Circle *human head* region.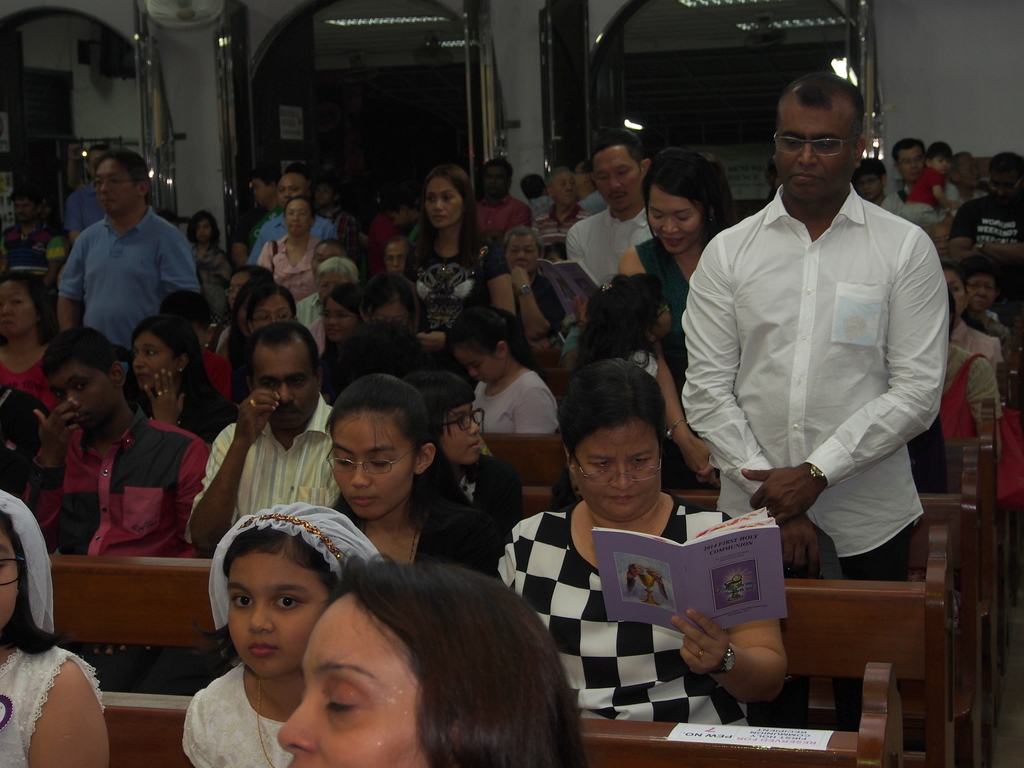
Region: Rect(316, 184, 337, 206).
